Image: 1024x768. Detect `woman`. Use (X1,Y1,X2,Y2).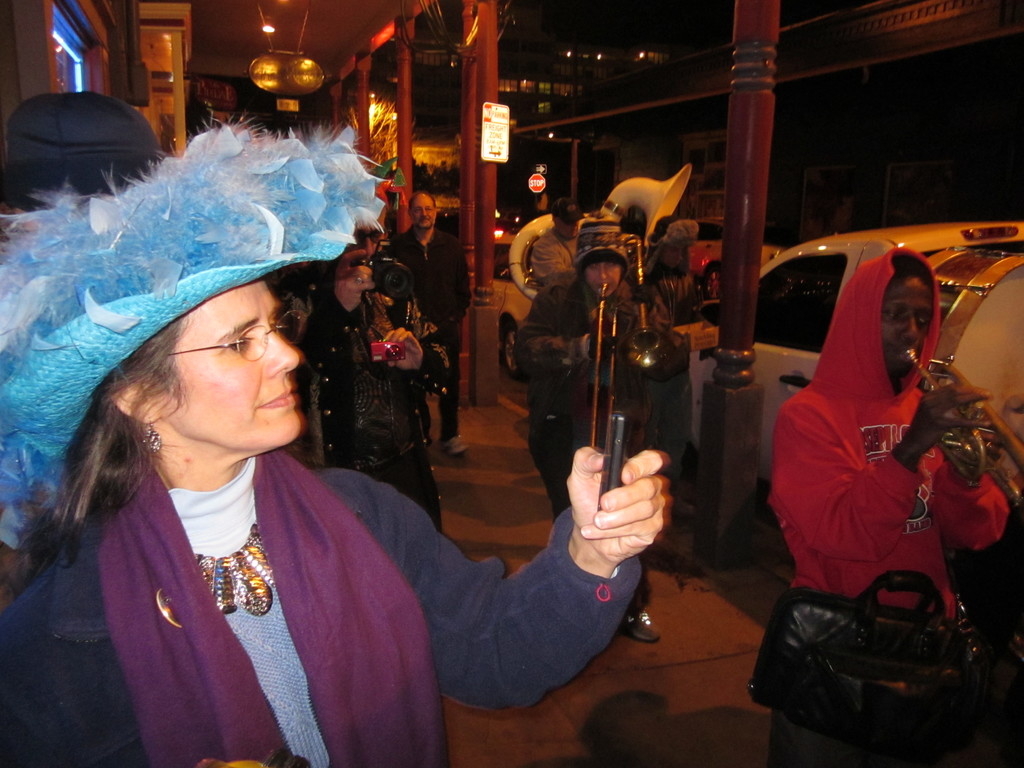
(771,241,1023,767).
